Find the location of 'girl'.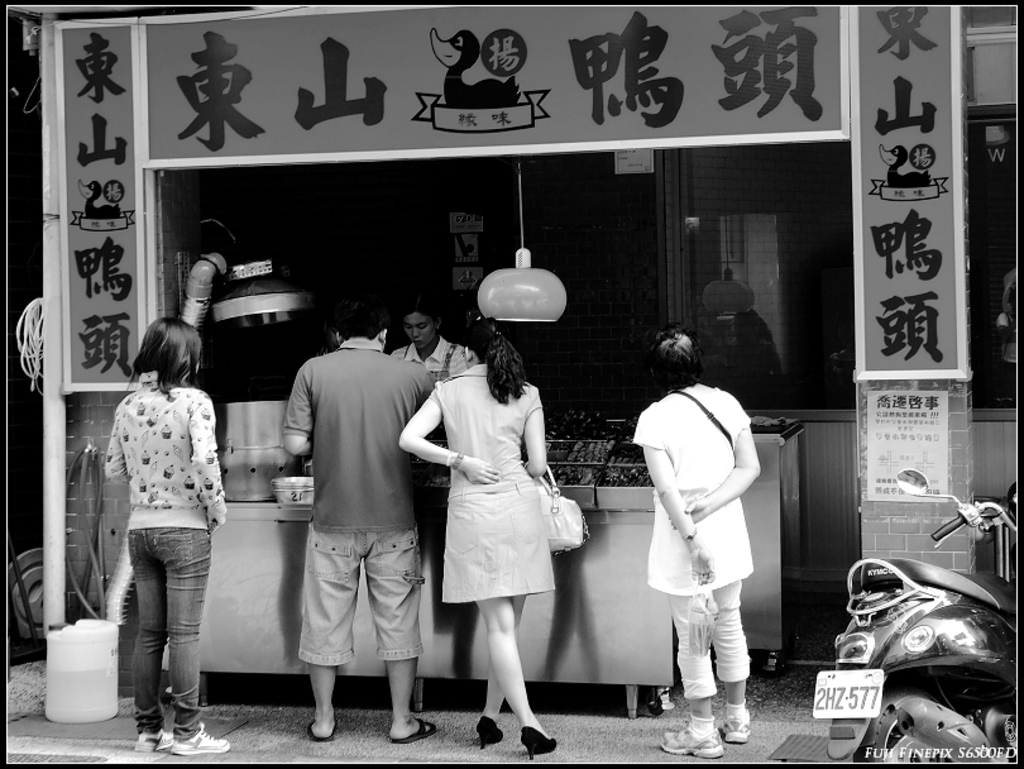
Location: 401, 307, 595, 739.
